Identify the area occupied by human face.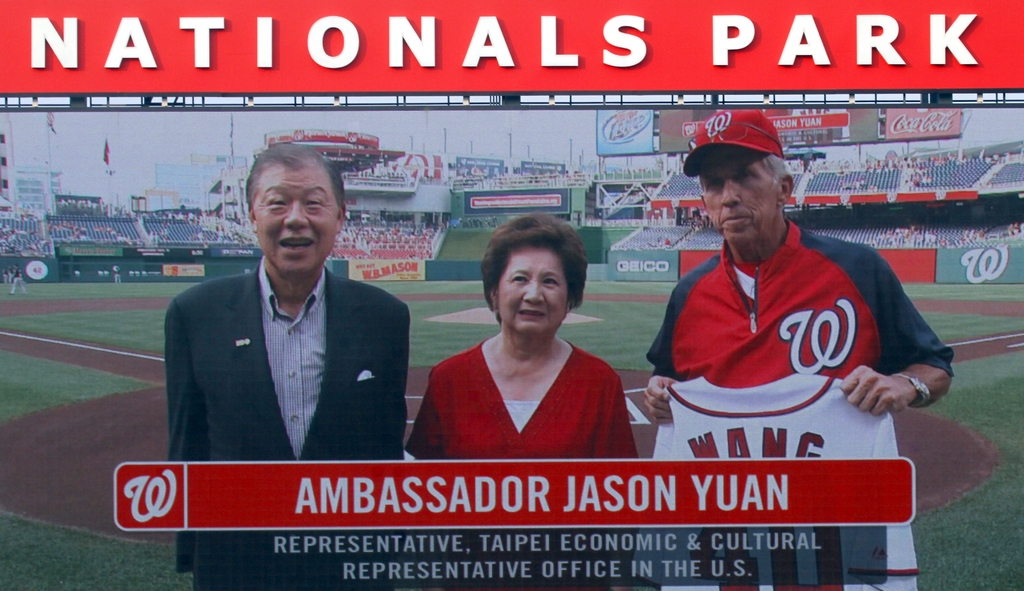
Area: [x1=700, y1=152, x2=781, y2=240].
